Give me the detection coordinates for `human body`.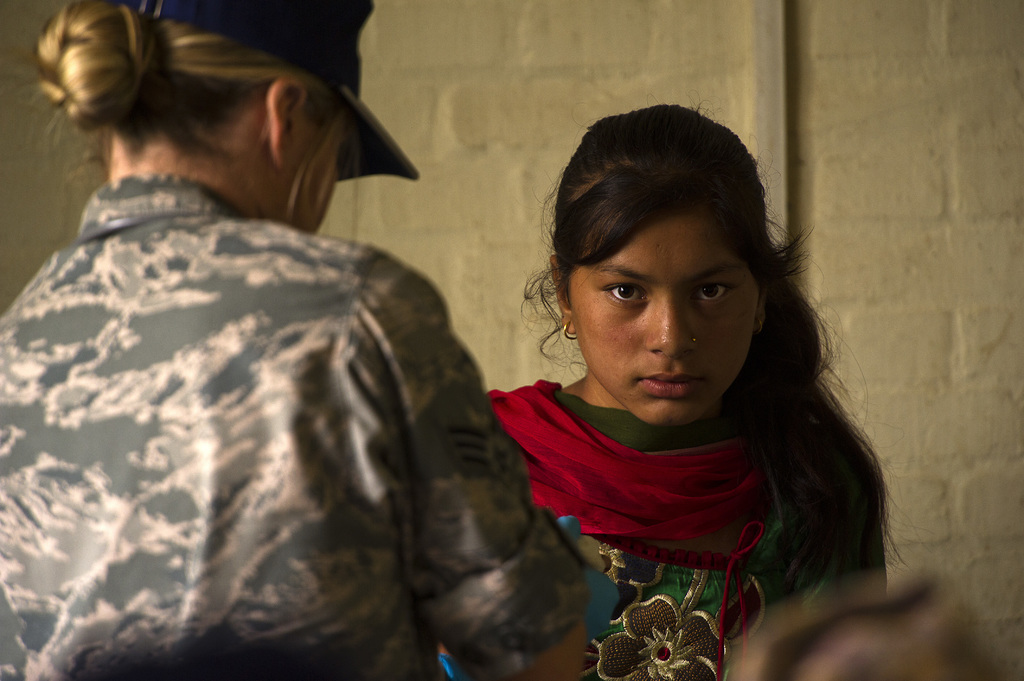
[54, 52, 614, 662].
